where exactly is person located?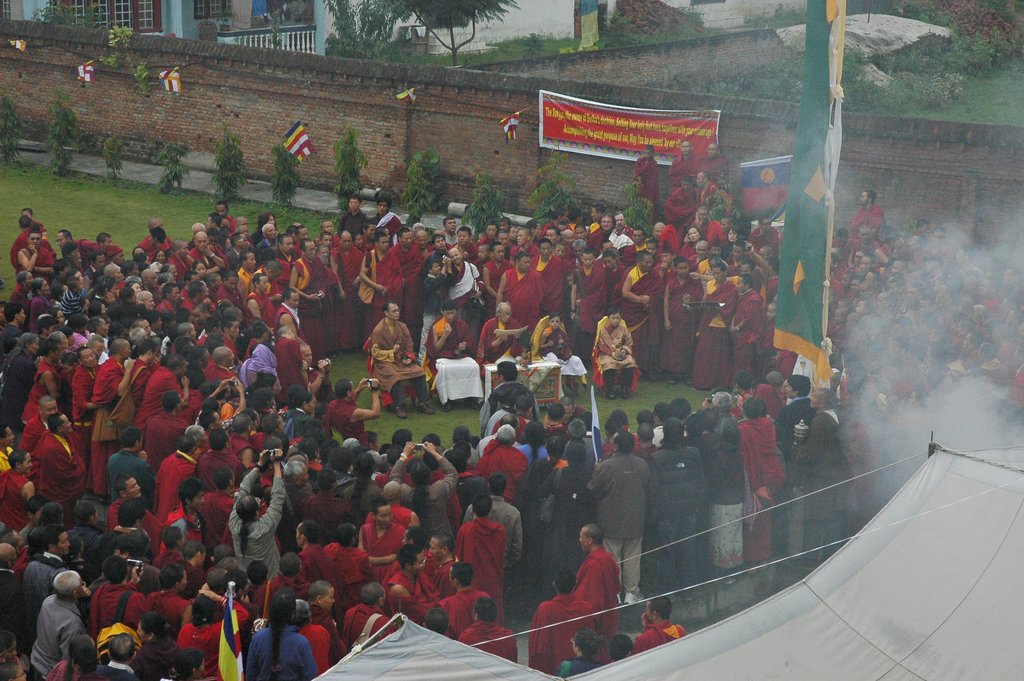
Its bounding box is <bbox>650, 420, 710, 587</bbox>.
